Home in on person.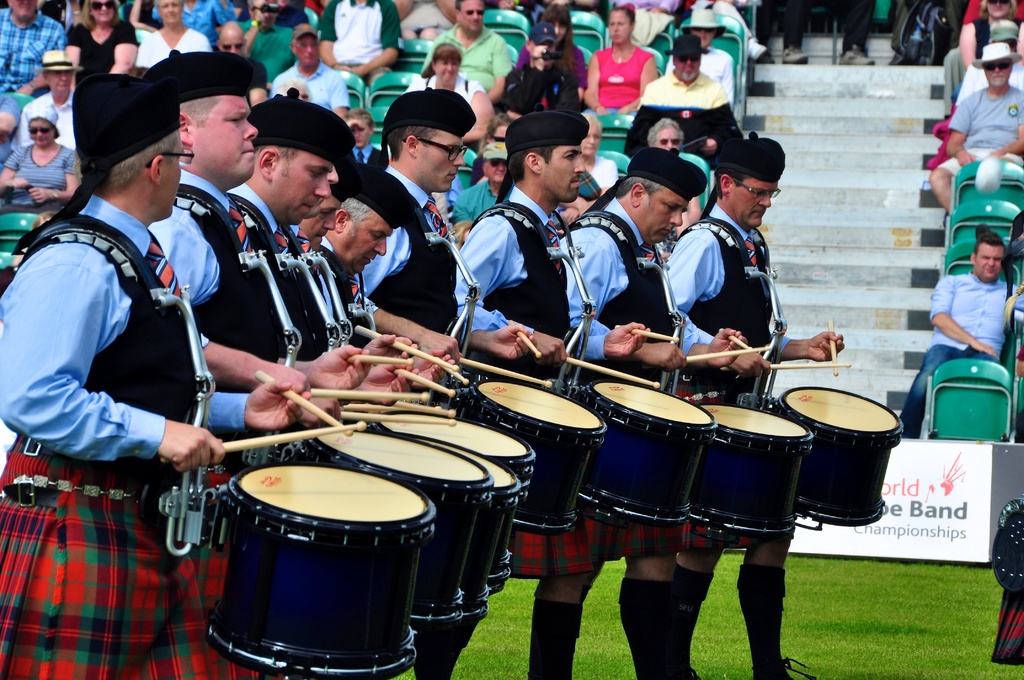
Homed in at 458, 111, 650, 679.
